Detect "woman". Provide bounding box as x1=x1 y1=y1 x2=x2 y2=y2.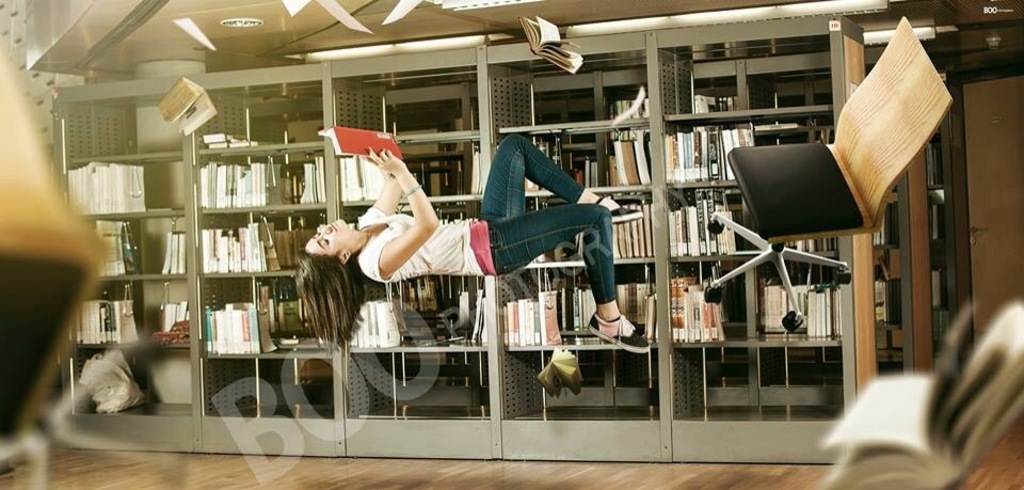
x1=303 y1=138 x2=652 y2=360.
